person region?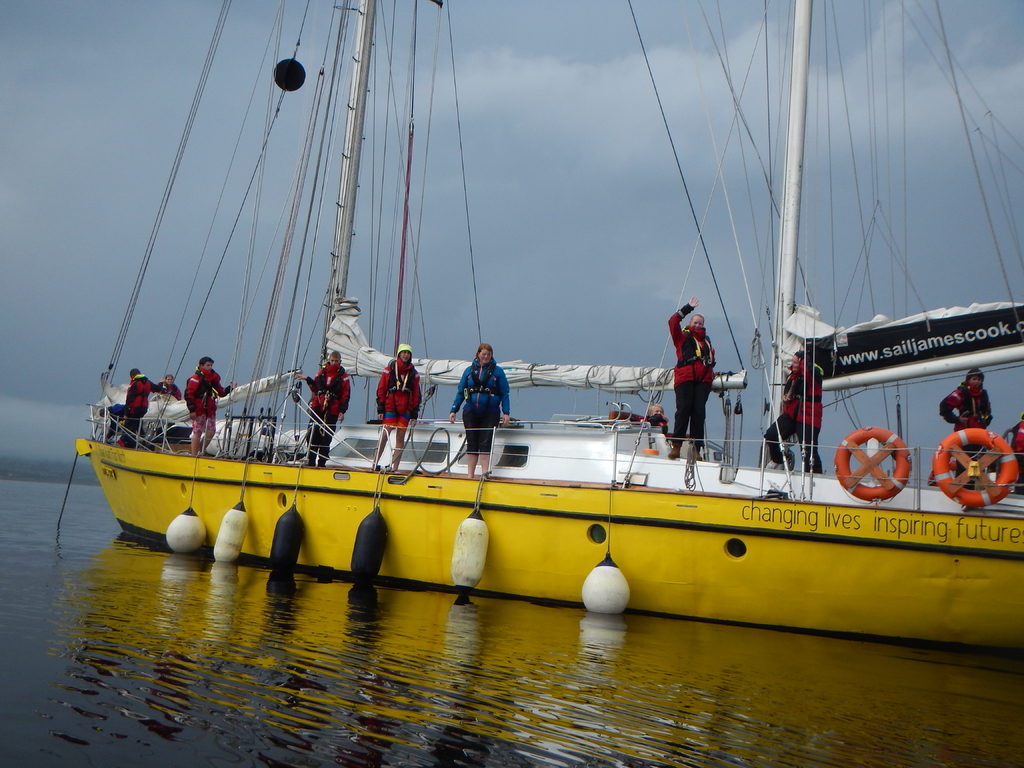
detection(637, 403, 671, 436)
